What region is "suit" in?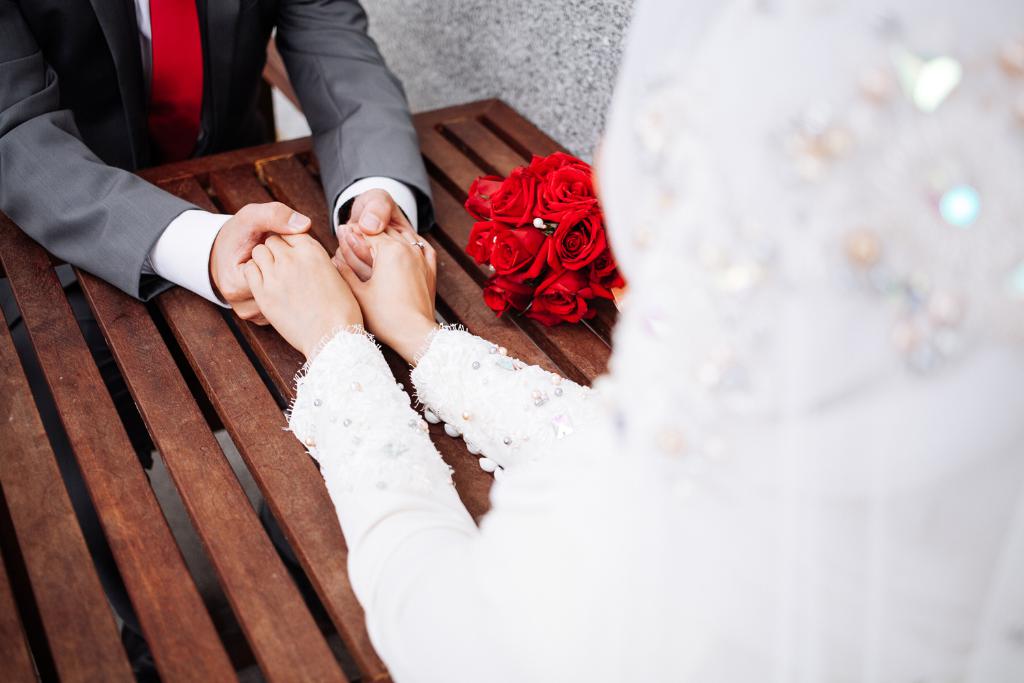
x1=0, y1=0, x2=435, y2=682.
